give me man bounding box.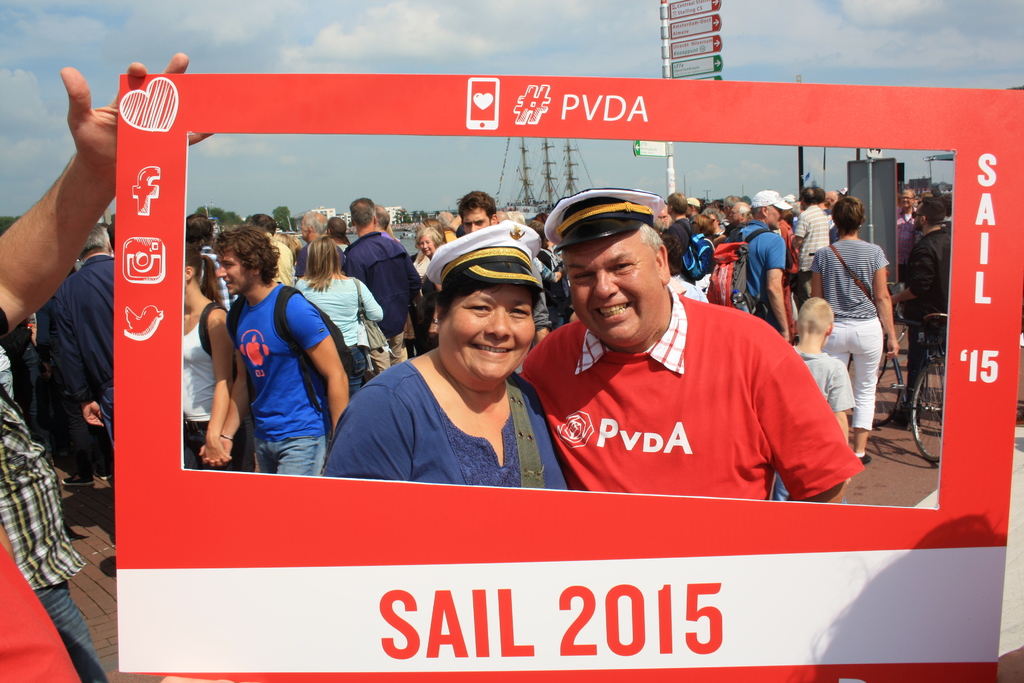
left=33, top=300, right=111, bottom=483.
